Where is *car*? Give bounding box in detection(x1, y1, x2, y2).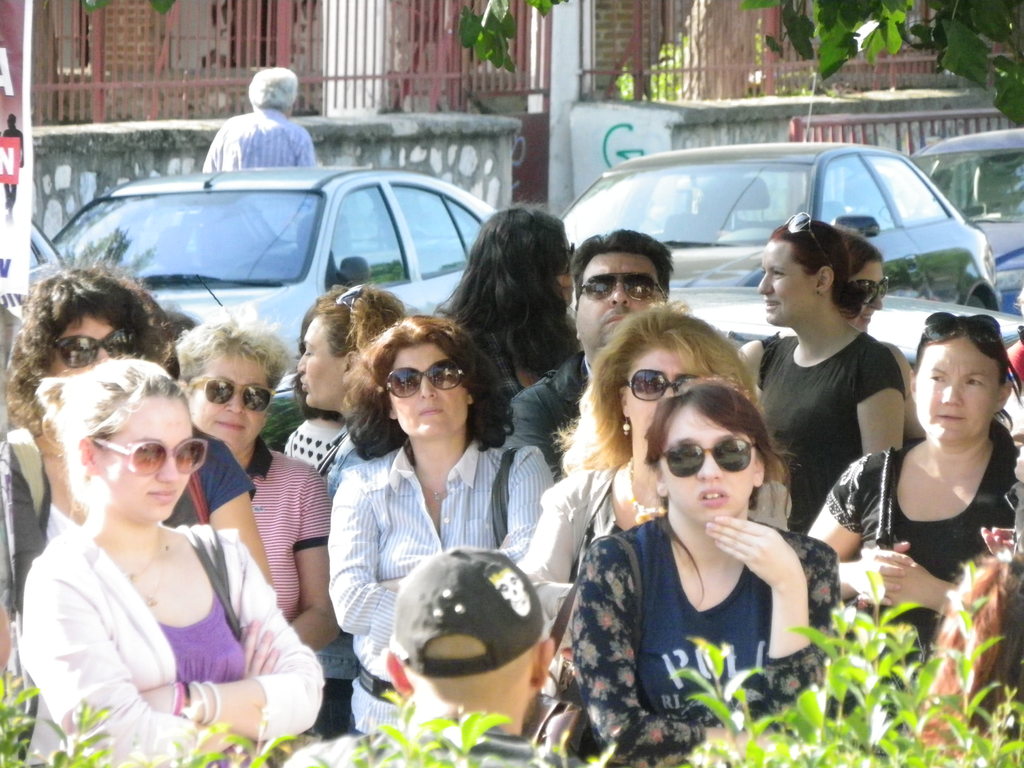
detection(894, 129, 1023, 319).
